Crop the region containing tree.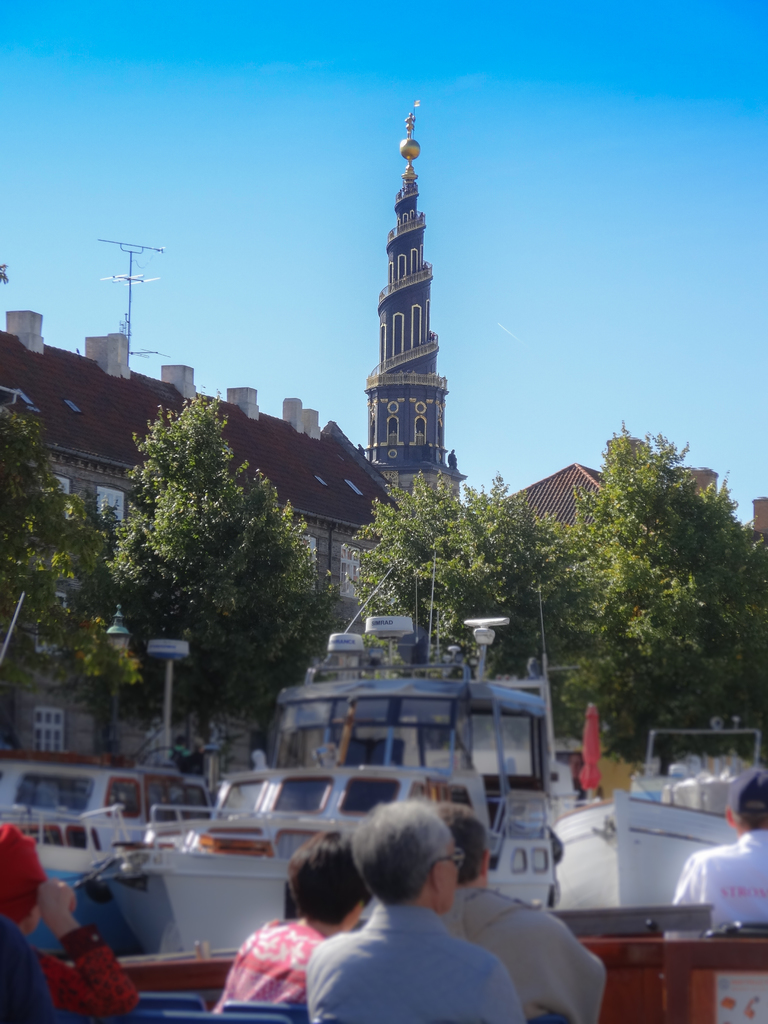
Crop region: l=0, t=403, r=133, b=739.
